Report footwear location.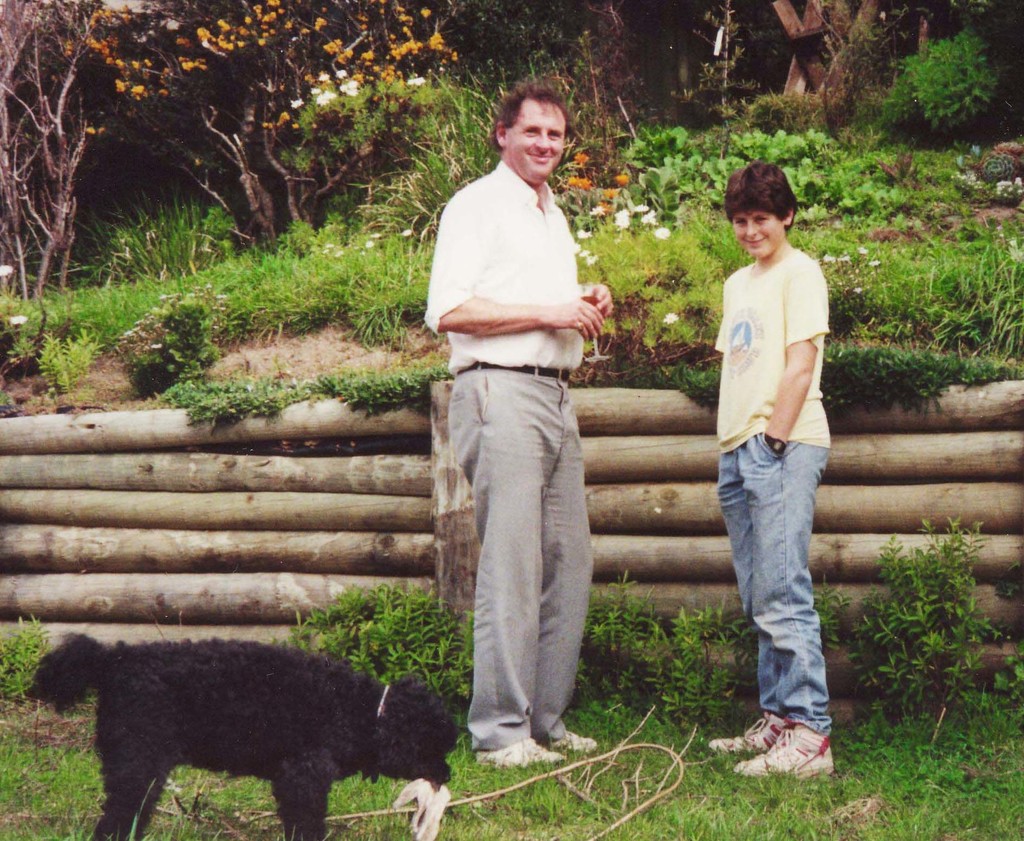
Report: 705, 712, 792, 756.
